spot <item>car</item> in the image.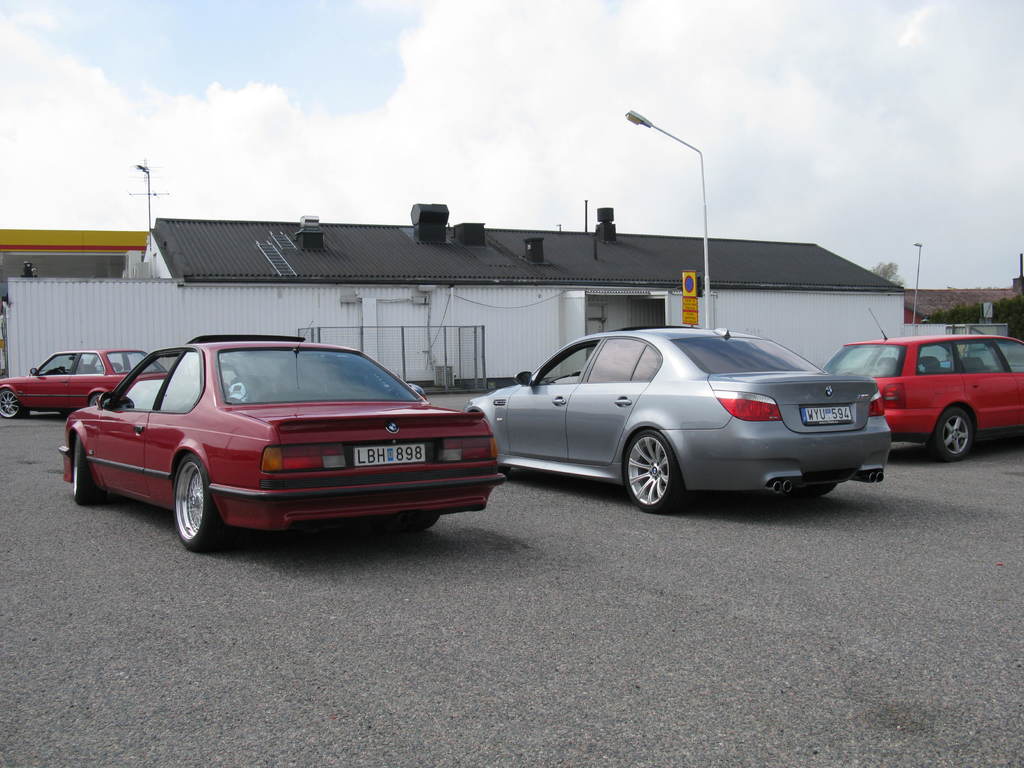
<item>car</item> found at detection(0, 346, 166, 421).
